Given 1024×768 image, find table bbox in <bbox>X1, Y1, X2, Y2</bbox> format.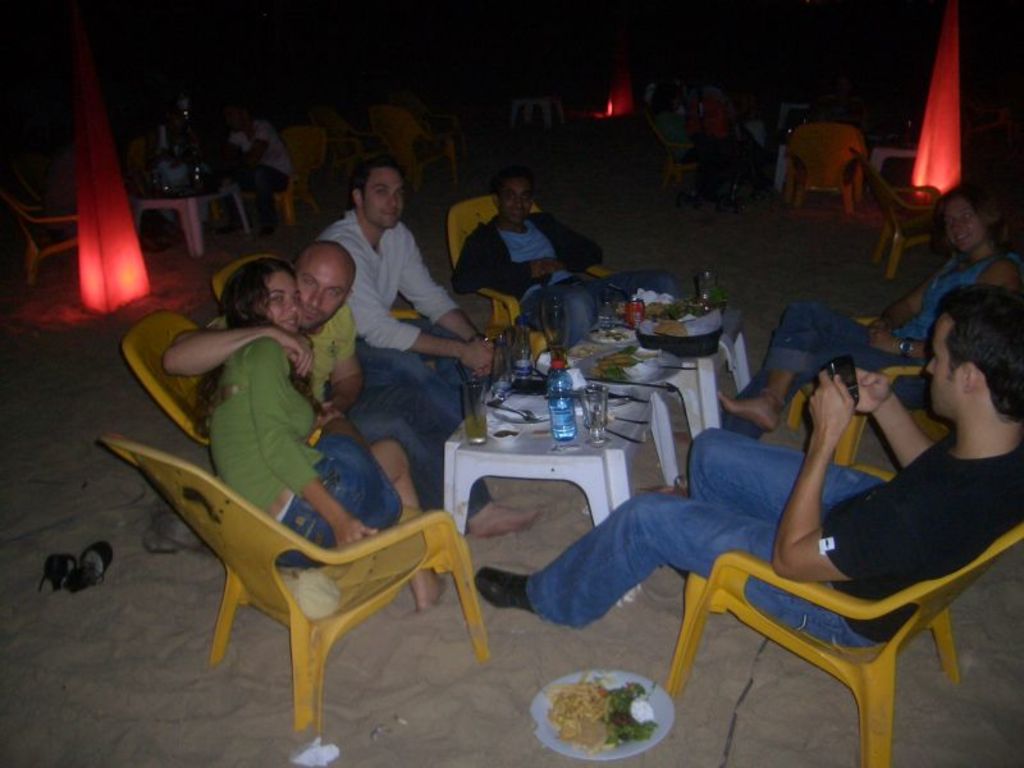
<bbox>543, 307, 744, 442</bbox>.
